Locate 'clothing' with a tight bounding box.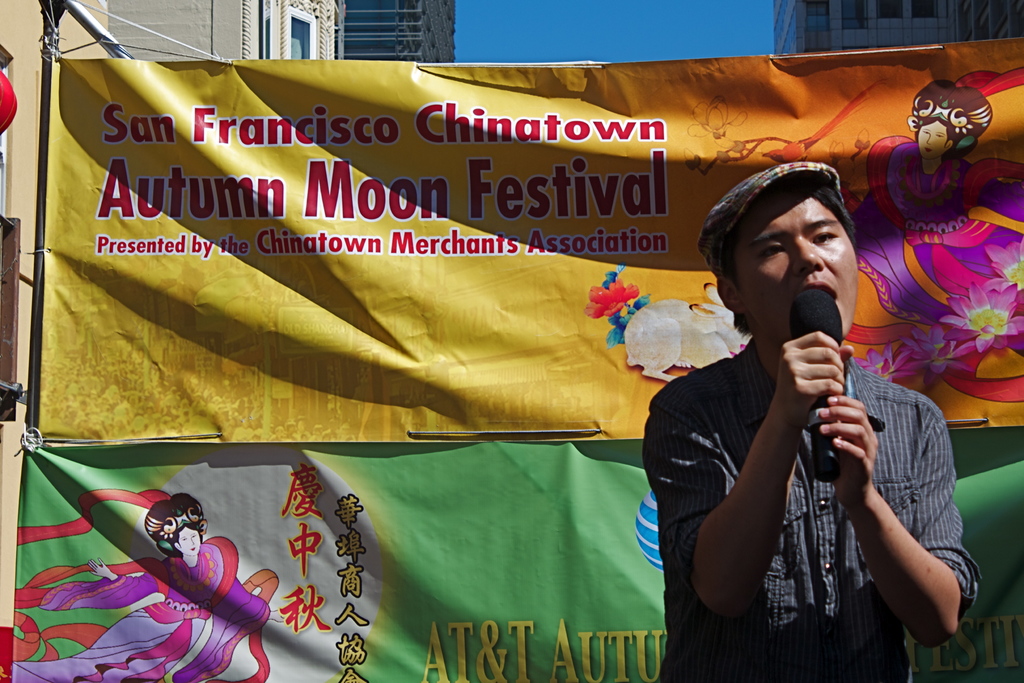
(x1=8, y1=536, x2=278, y2=682).
